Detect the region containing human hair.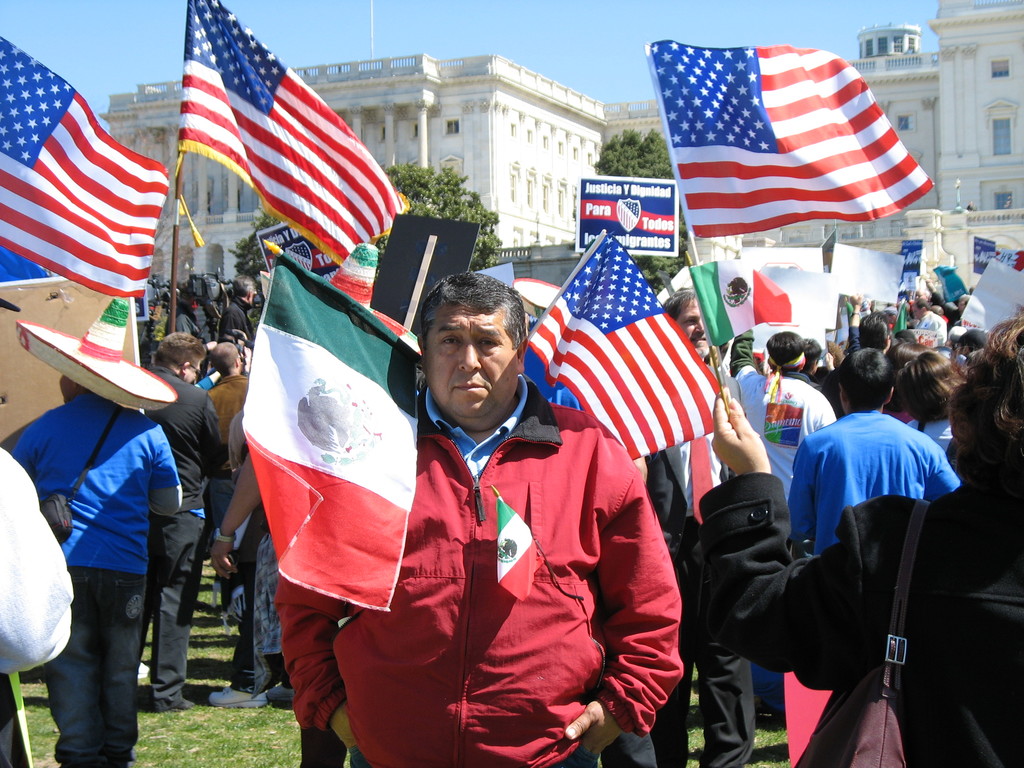
BBox(945, 307, 1023, 479).
